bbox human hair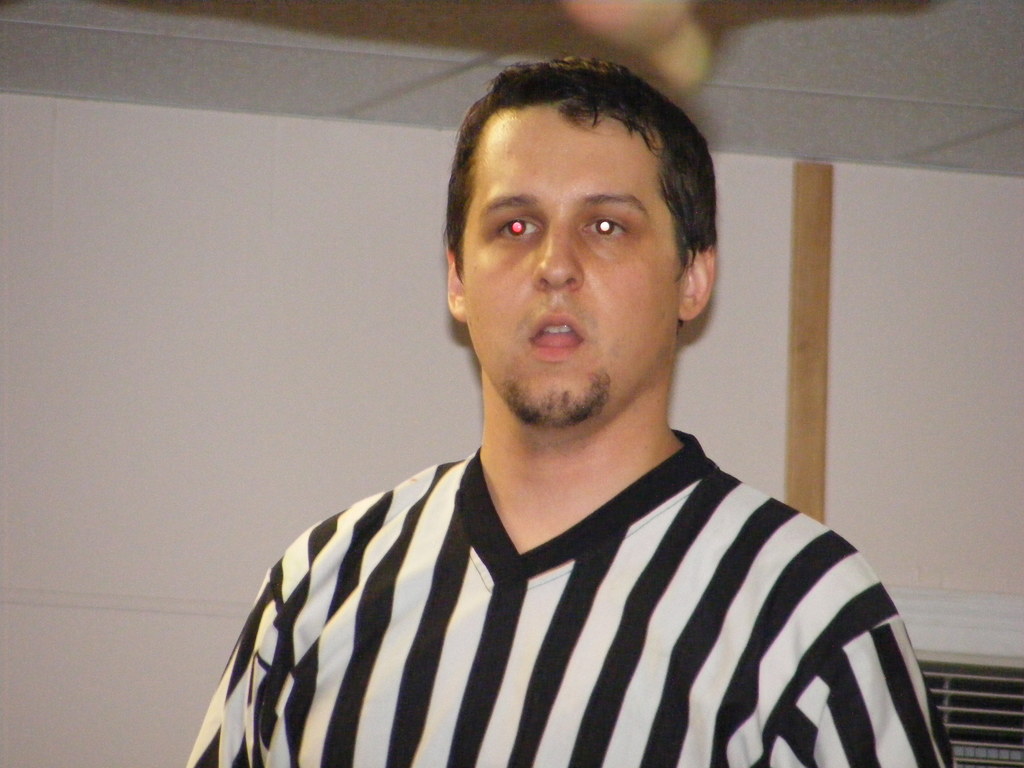
bbox=(448, 58, 708, 292)
